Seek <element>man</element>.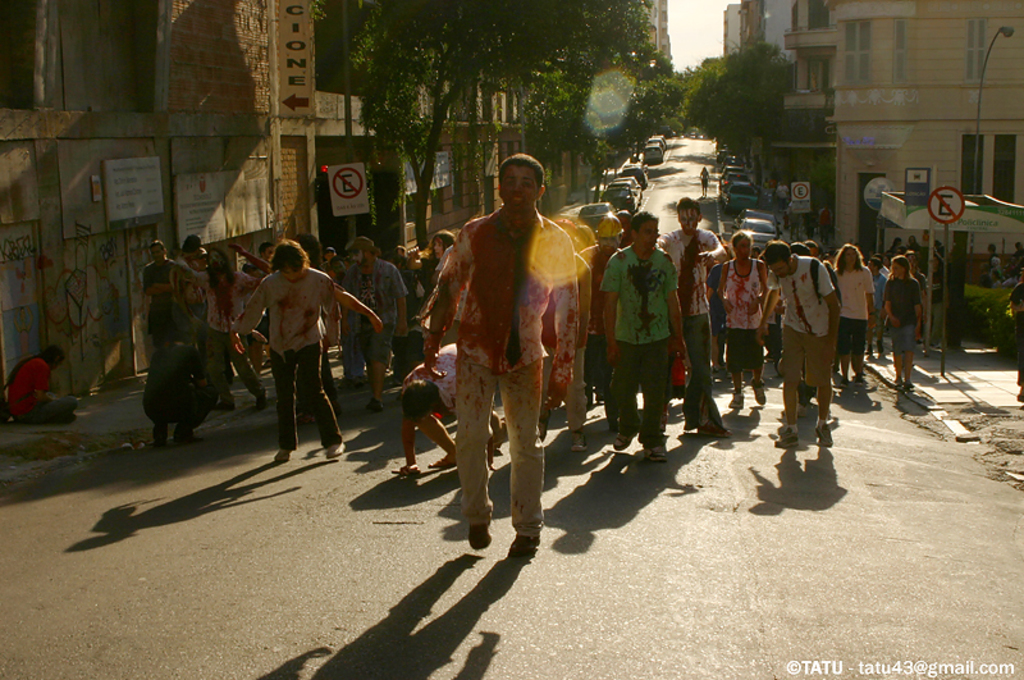
pyautogui.locateOnScreen(435, 172, 603, 563).
